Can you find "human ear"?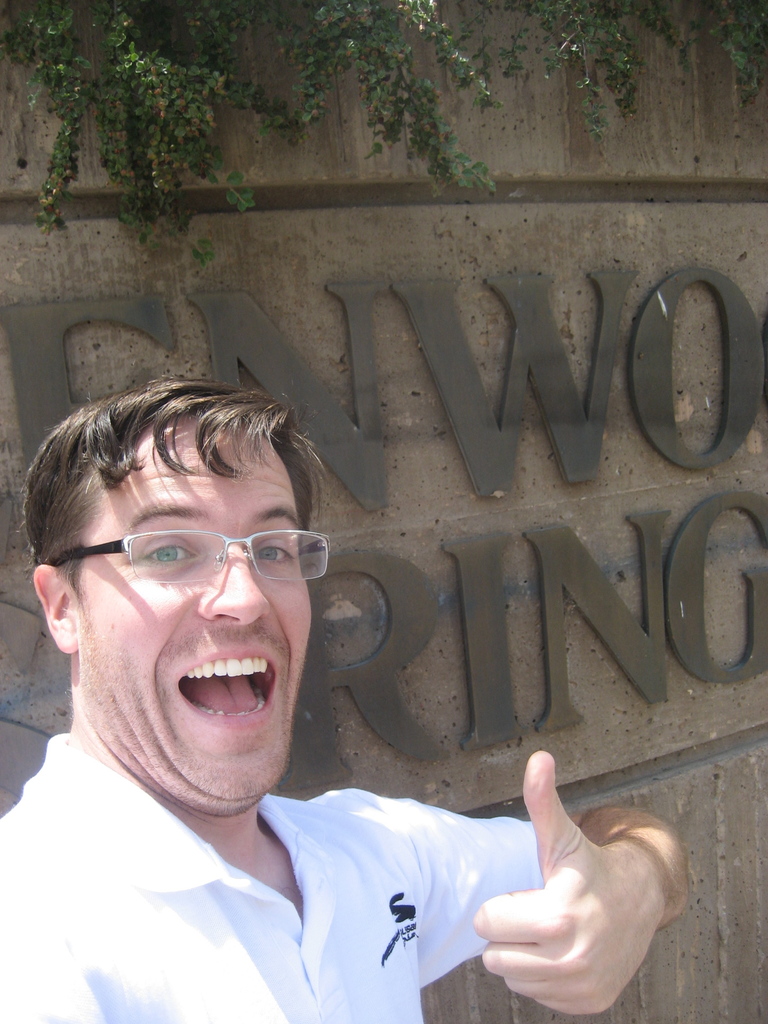
Yes, bounding box: locate(31, 560, 77, 650).
